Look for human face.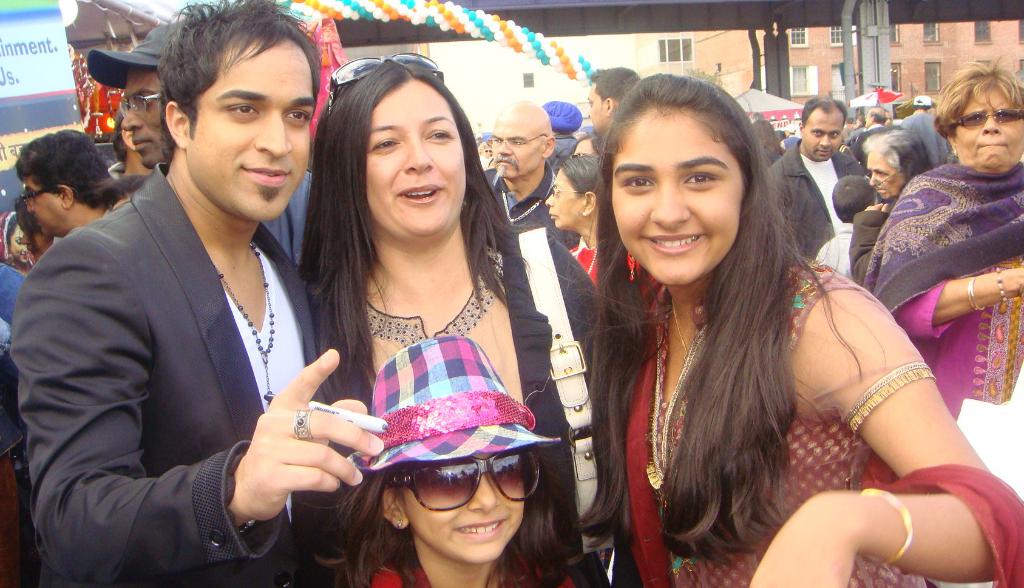
Found: bbox=(3, 216, 35, 261).
